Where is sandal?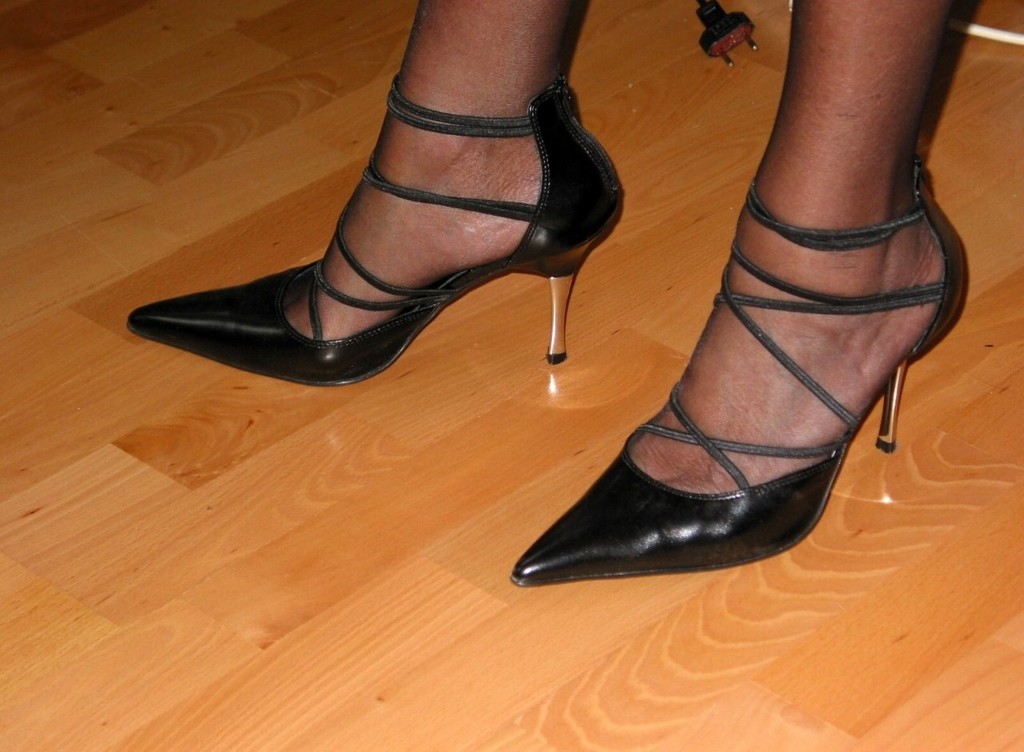
pyautogui.locateOnScreen(526, 92, 953, 602).
